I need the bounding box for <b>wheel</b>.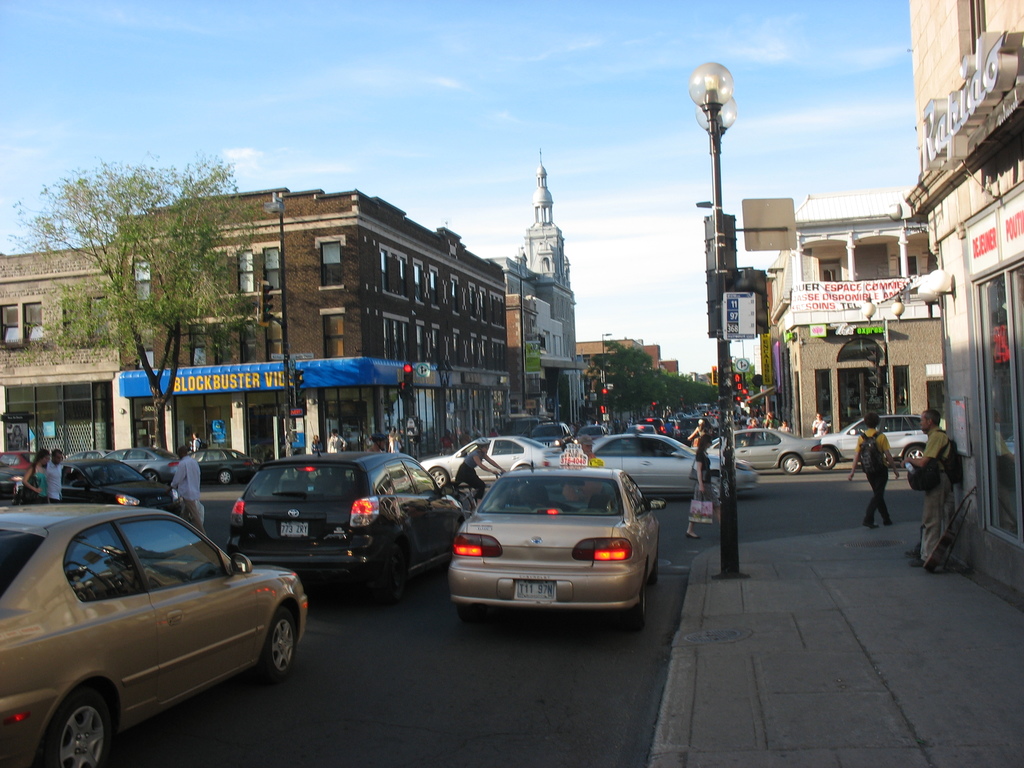
Here it is: detection(44, 682, 115, 767).
